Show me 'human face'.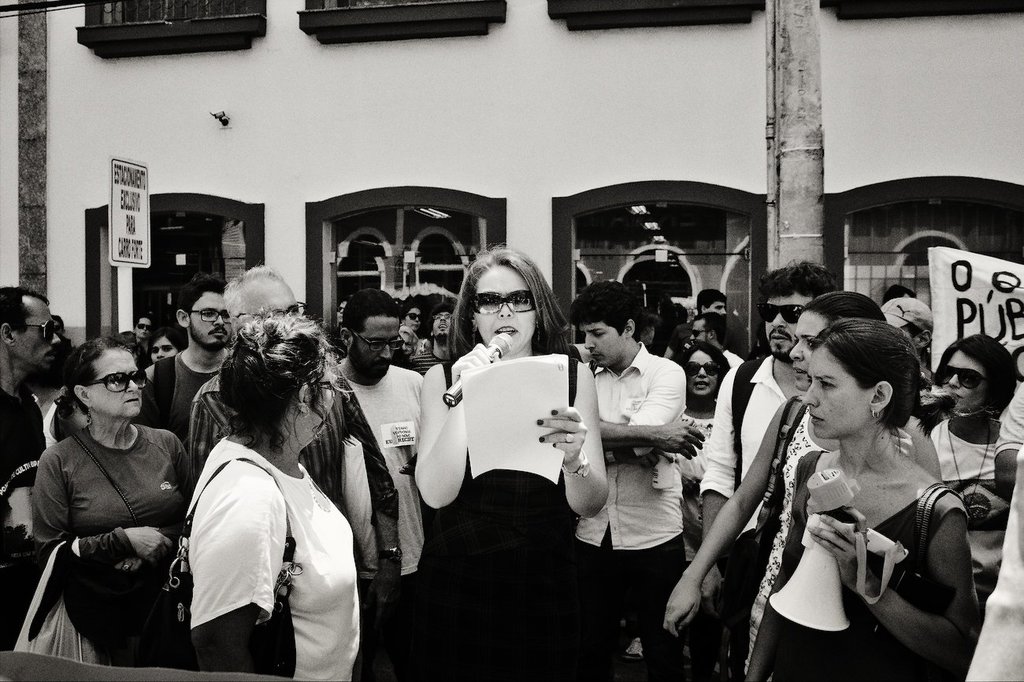
'human face' is here: bbox=[934, 343, 978, 421].
